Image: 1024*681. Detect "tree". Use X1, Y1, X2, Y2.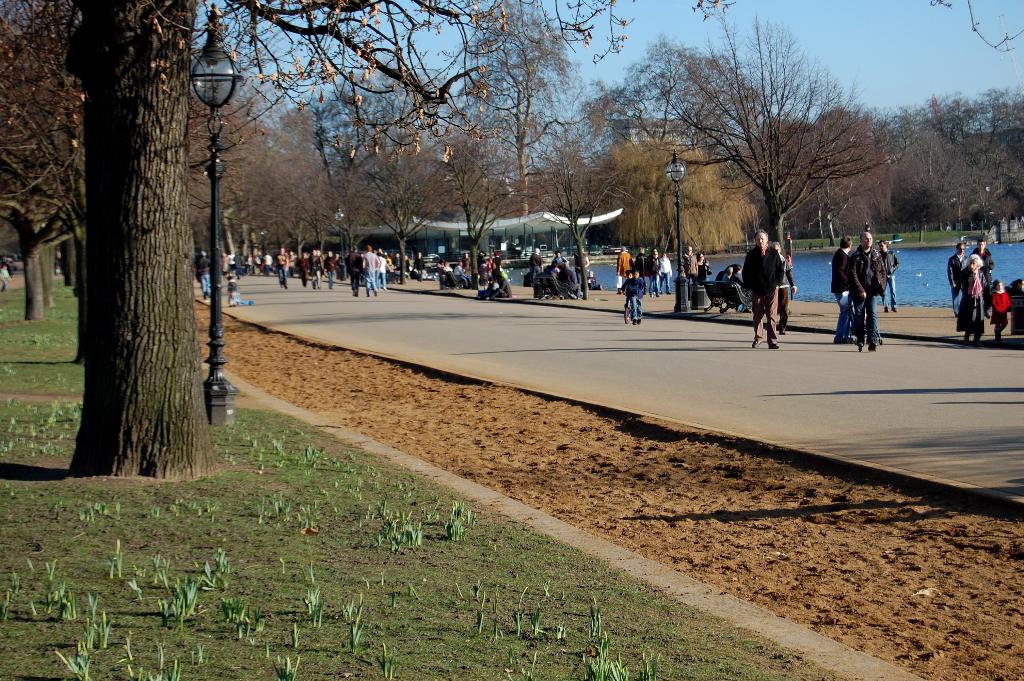
618, 4, 897, 306.
